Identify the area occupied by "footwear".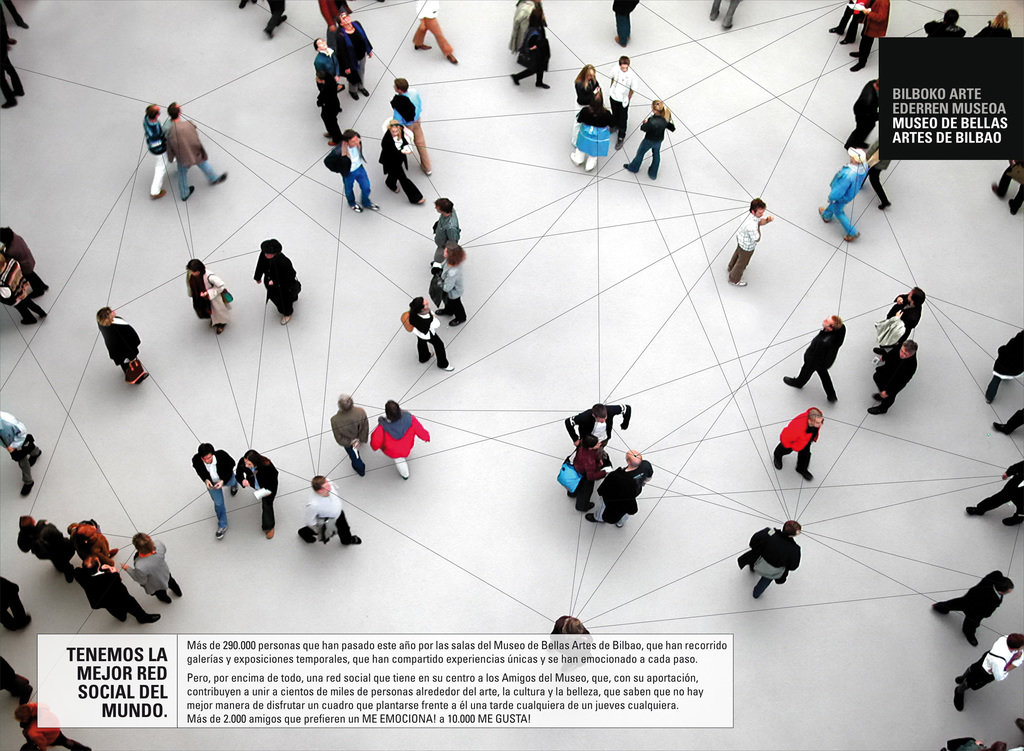
Area: left=872, top=392, right=882, bottom=403.
